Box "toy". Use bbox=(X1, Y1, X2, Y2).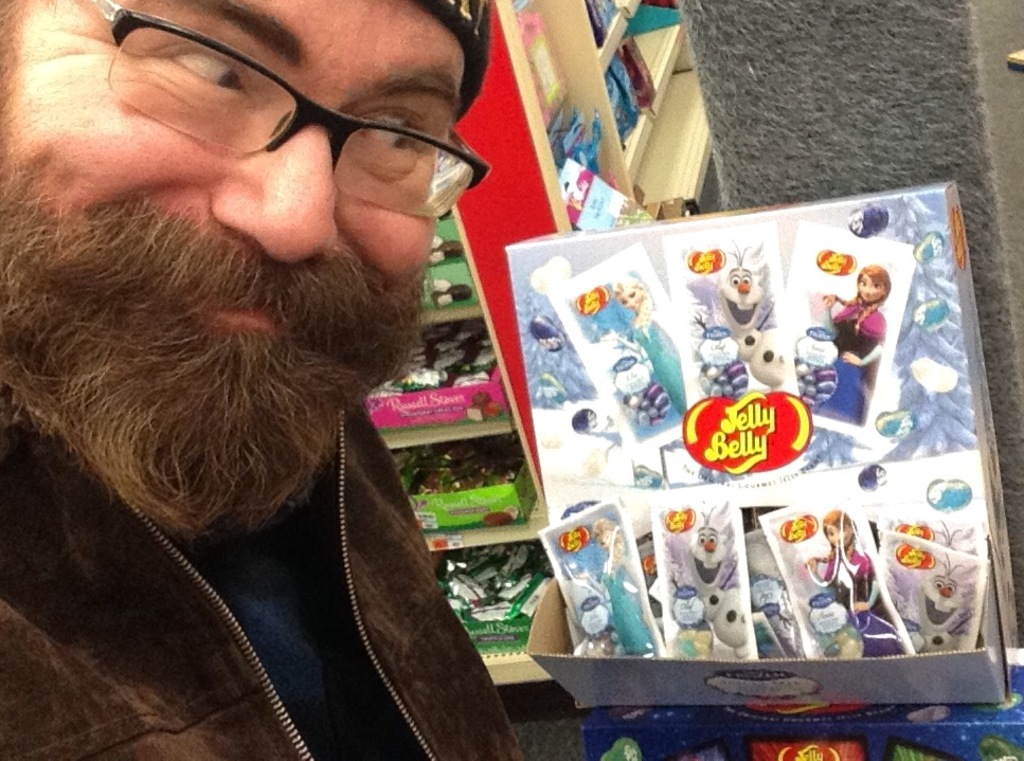
bbox=(896, 551, 980, 654).
